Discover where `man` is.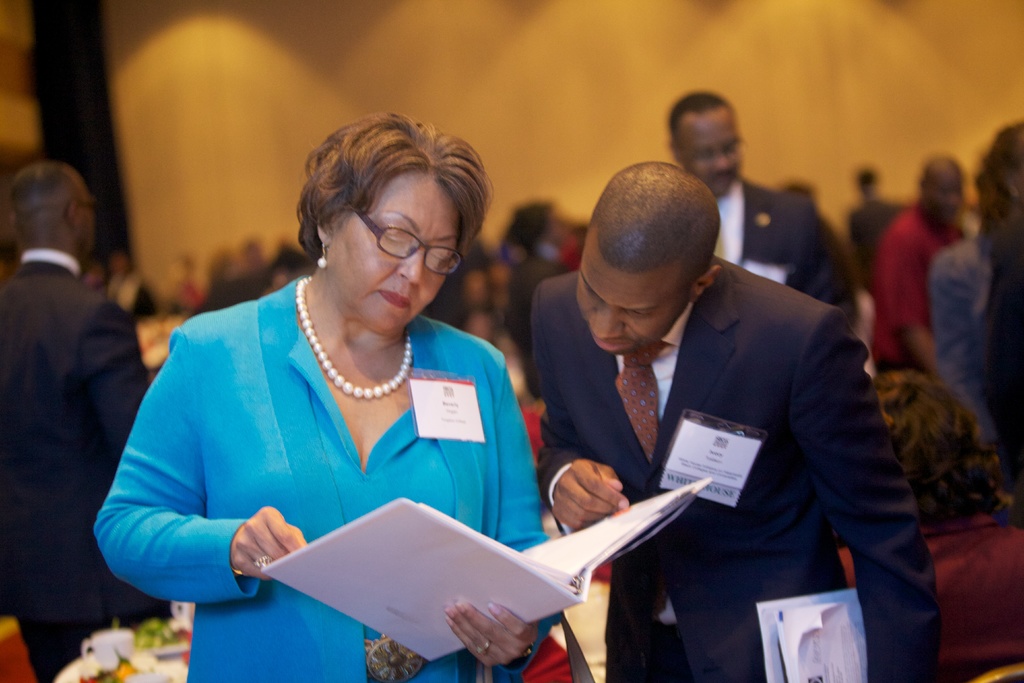
Discovered at <box>874,152,973,374</box>.
